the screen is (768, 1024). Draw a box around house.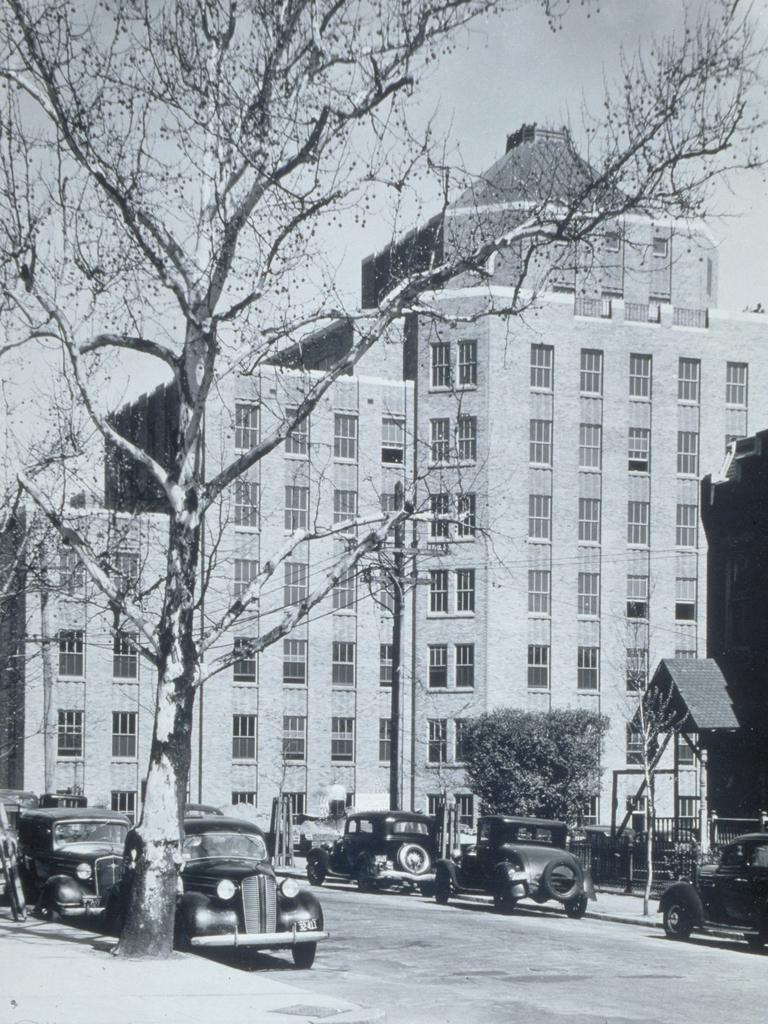
x1=0 y1=500 x2=175 y2=853.
